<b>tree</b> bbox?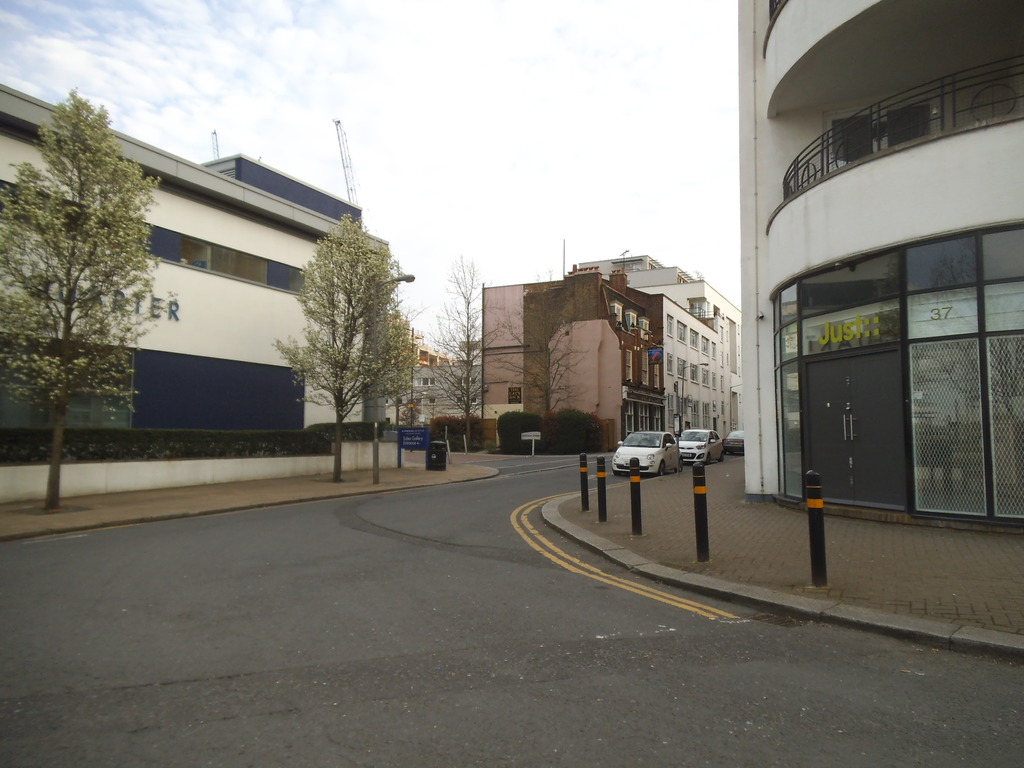
rect(492, 273, 591, 442)
